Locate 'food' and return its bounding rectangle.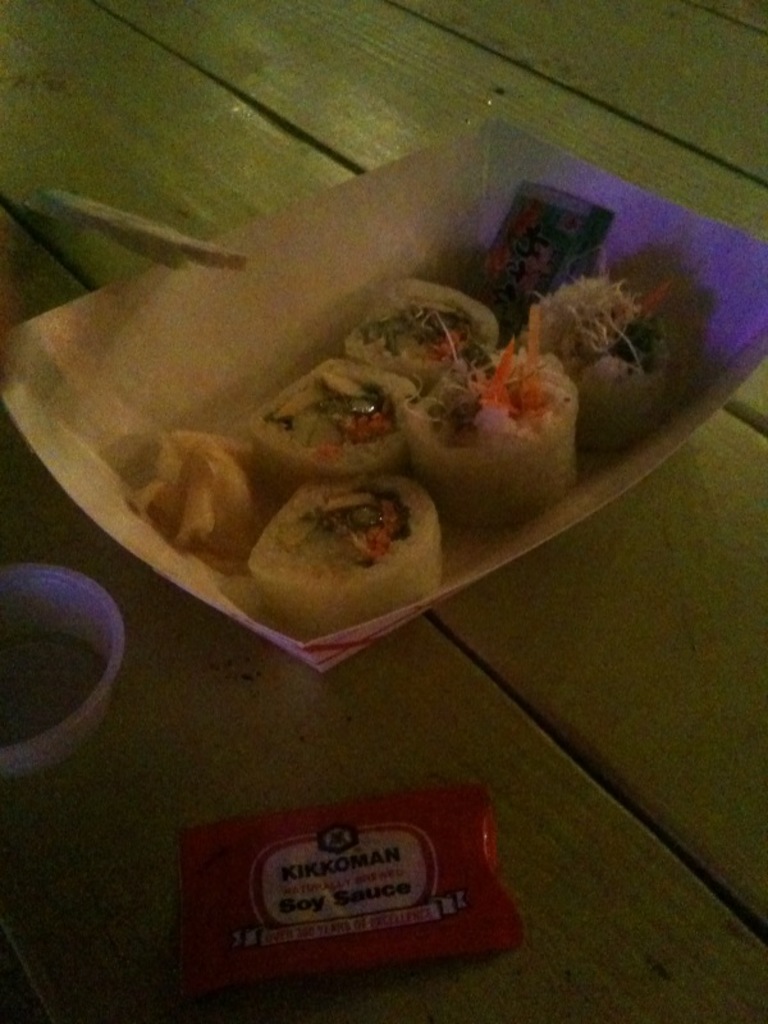
(132, 242, 591, 616).
